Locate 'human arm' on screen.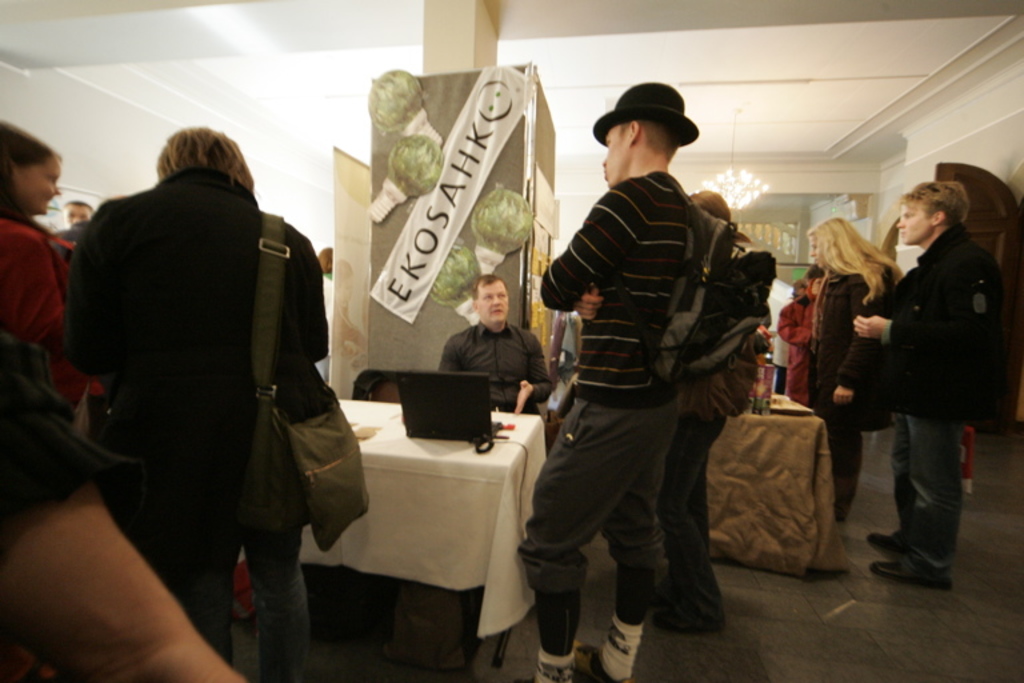
On screen at crop(517, 333, 560, 419).
